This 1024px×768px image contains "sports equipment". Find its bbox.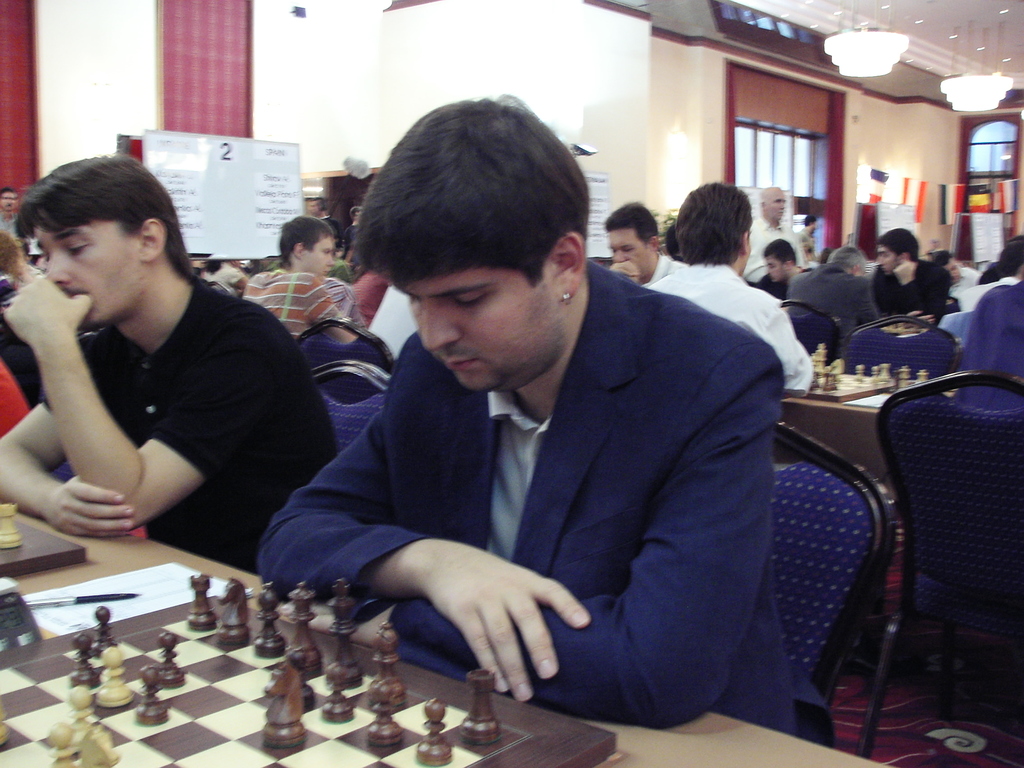
select_region(806, 340, 928, 403).
